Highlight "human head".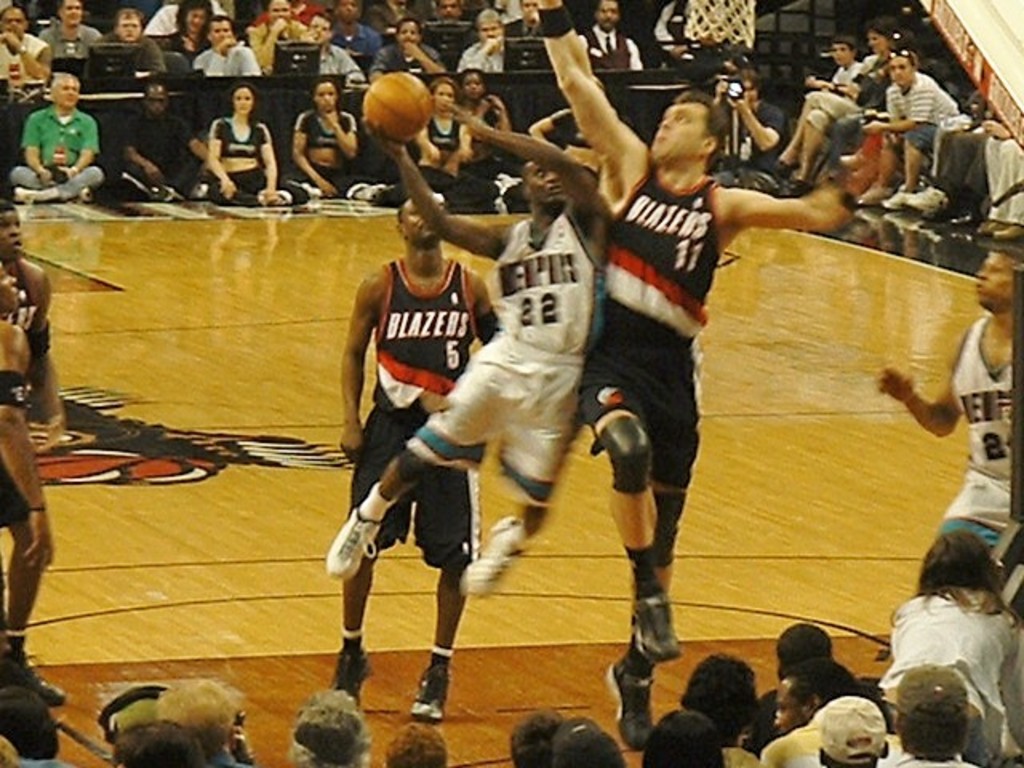
Highlighted region: (left=304, top=8, right=331, bottom=45).
